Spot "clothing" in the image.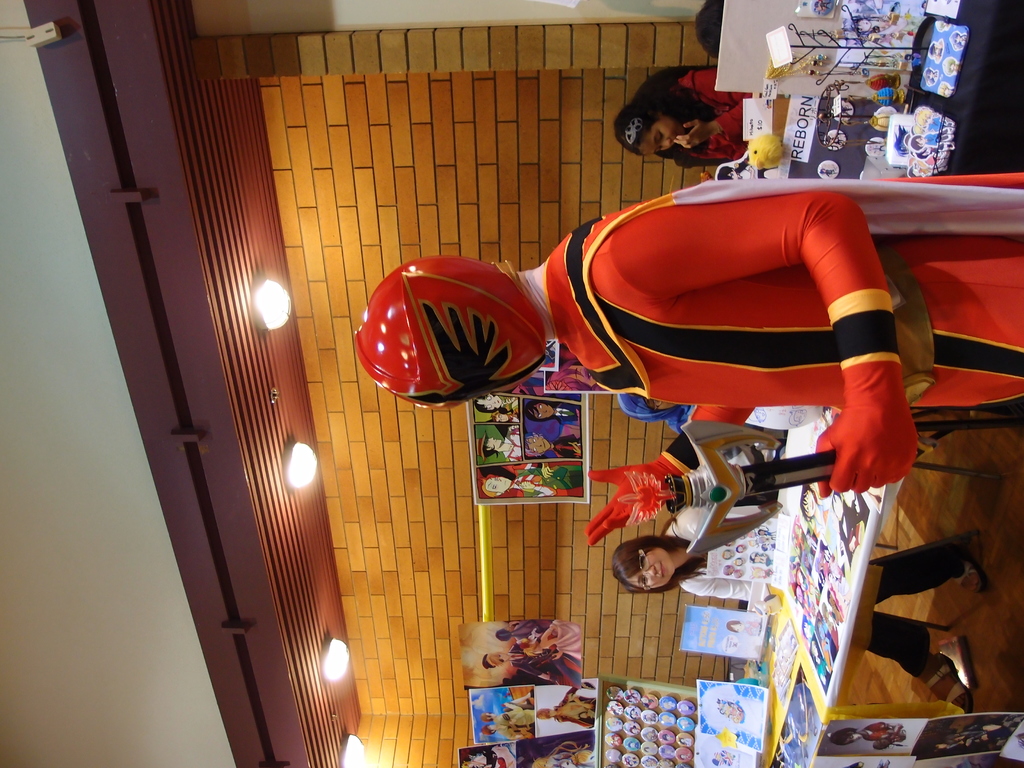
"clothing" found at region(671, 66, 749, 171).
